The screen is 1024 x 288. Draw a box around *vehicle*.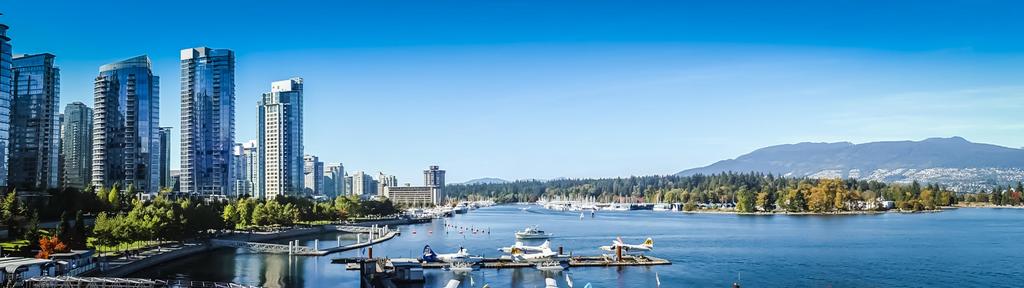
pyautogui.locateOnScreen(496, 237, 558, 255).
